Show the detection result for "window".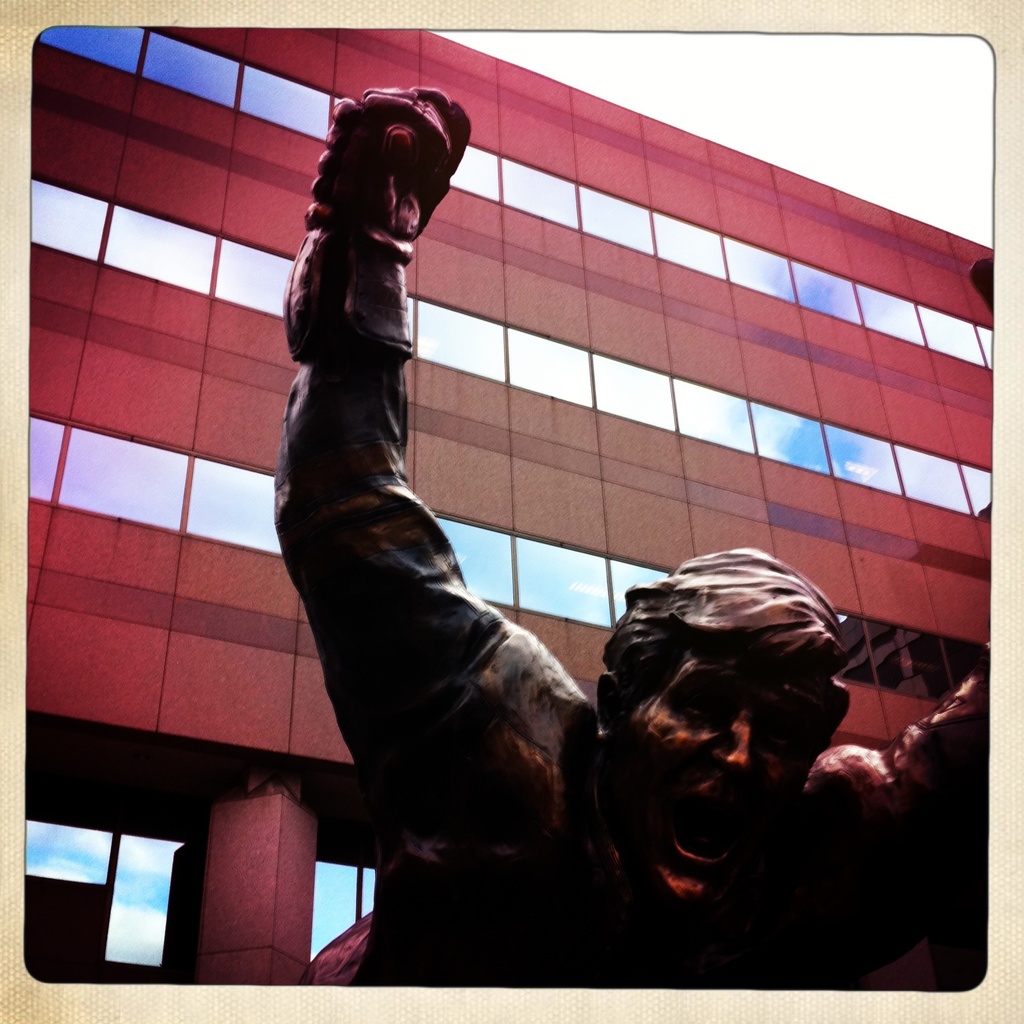
604, 564, 667, 628.
